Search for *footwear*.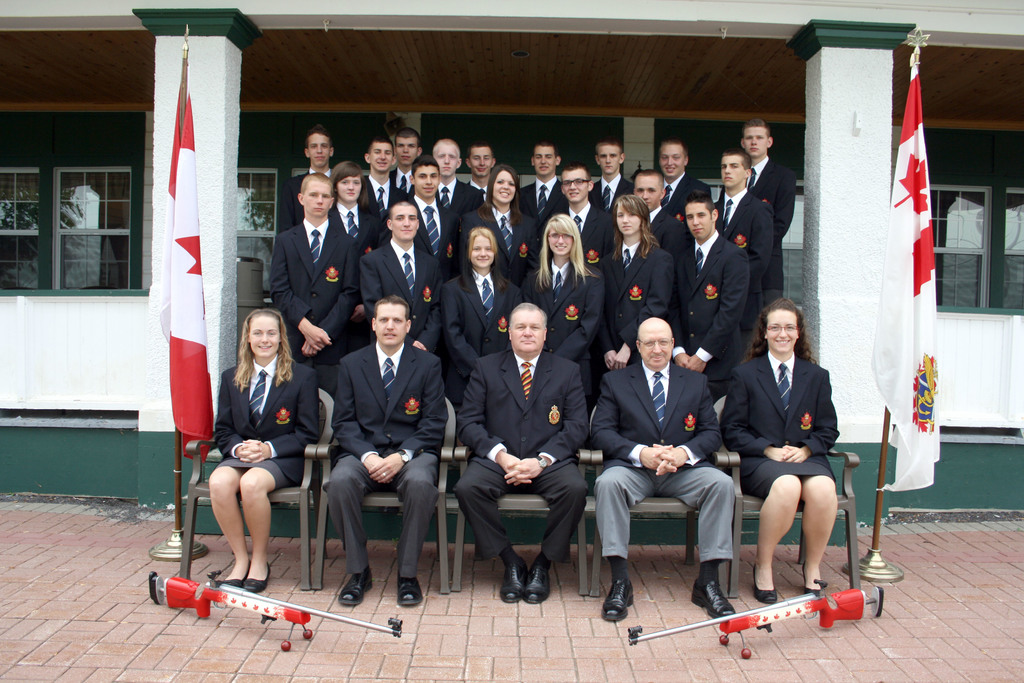
Found at [x1=525, y1=557, x2=550, y2=604].
